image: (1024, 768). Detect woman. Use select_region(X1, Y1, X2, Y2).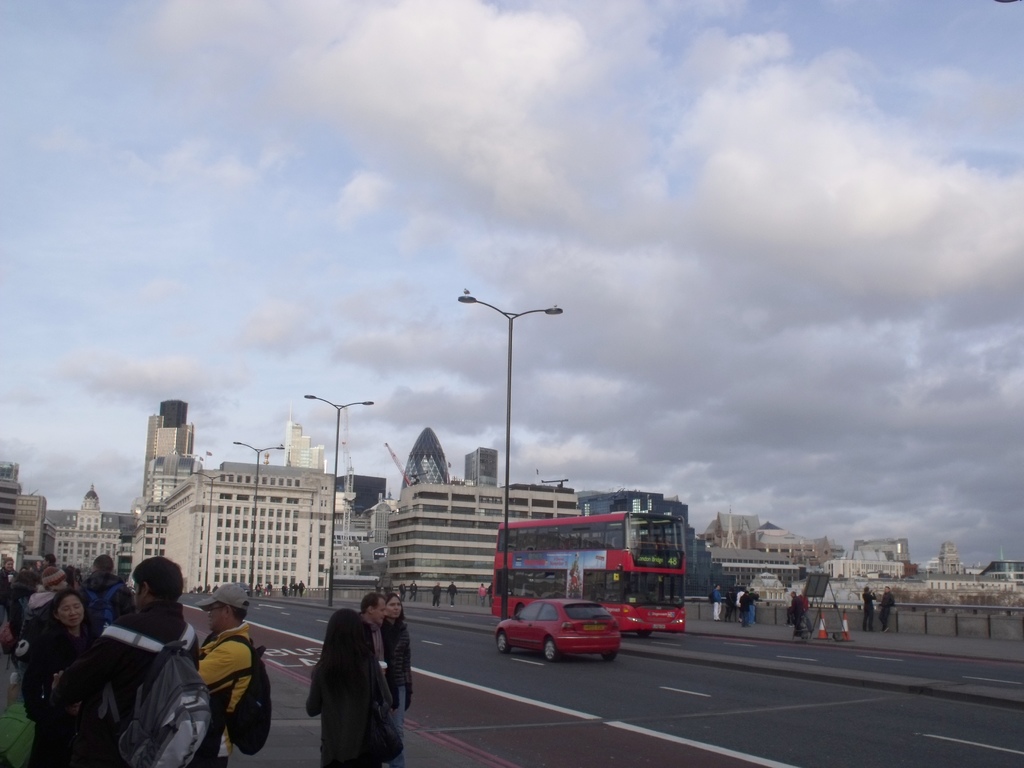
select_region(381, 595, 412, 753).
